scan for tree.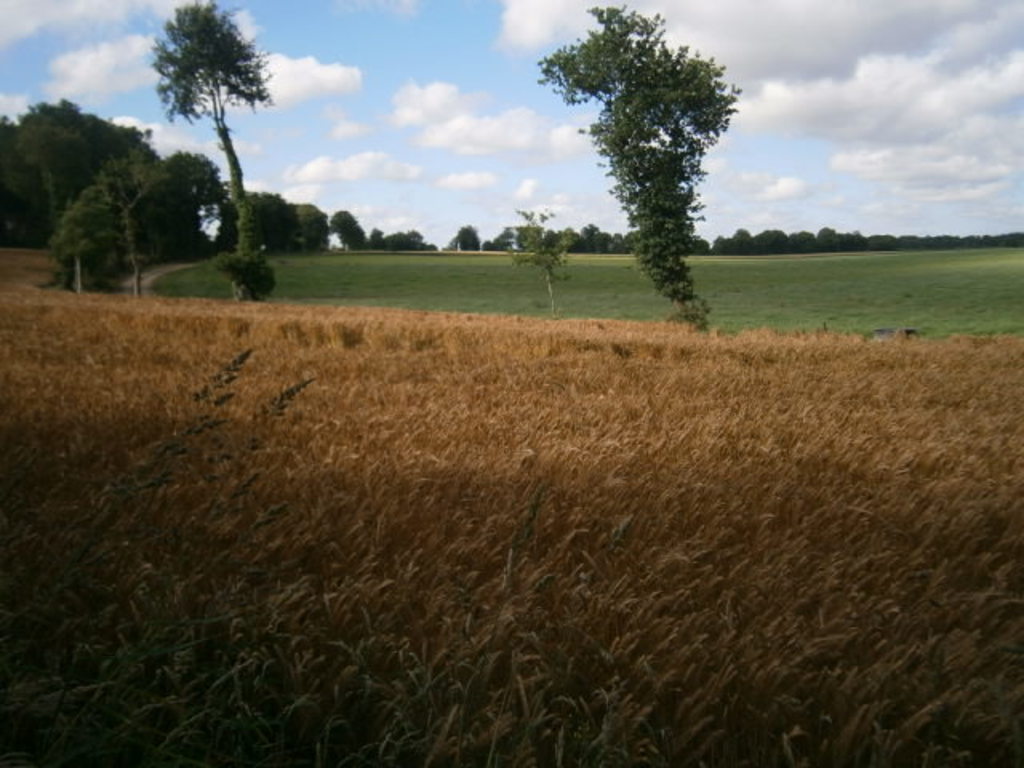
Scan result: BBox(491, 224, 533, 251).
